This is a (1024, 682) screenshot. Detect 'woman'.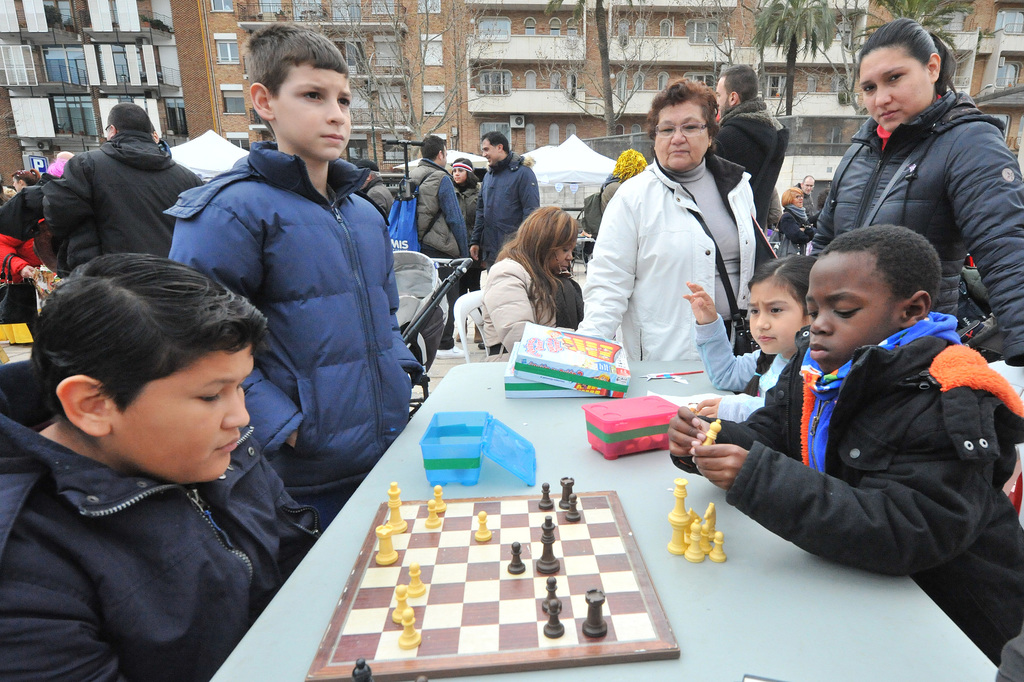
select_region(804, 37, 1023, 403).
